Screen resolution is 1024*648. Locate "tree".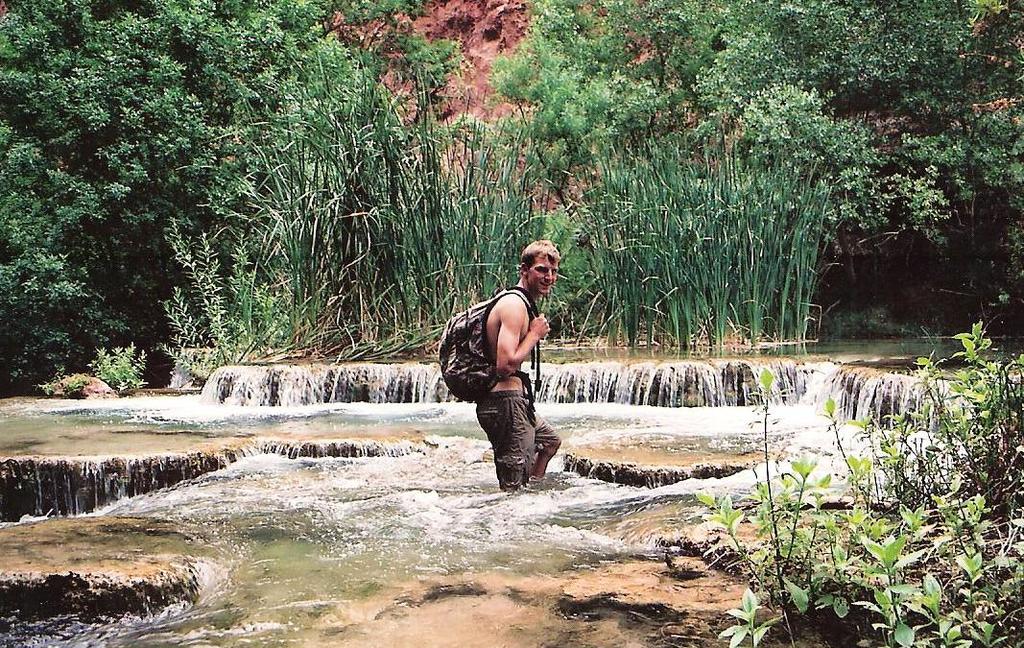
0/0/1023/396.
